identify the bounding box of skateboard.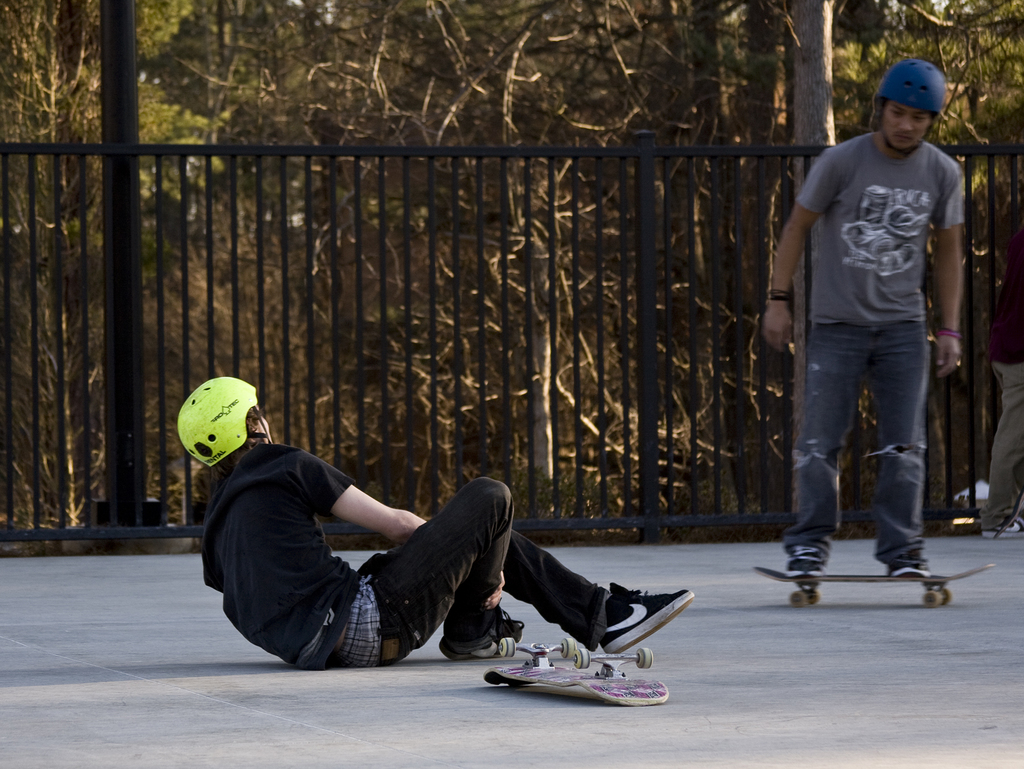
(left=481, top=631, right=664, bottom=711).
